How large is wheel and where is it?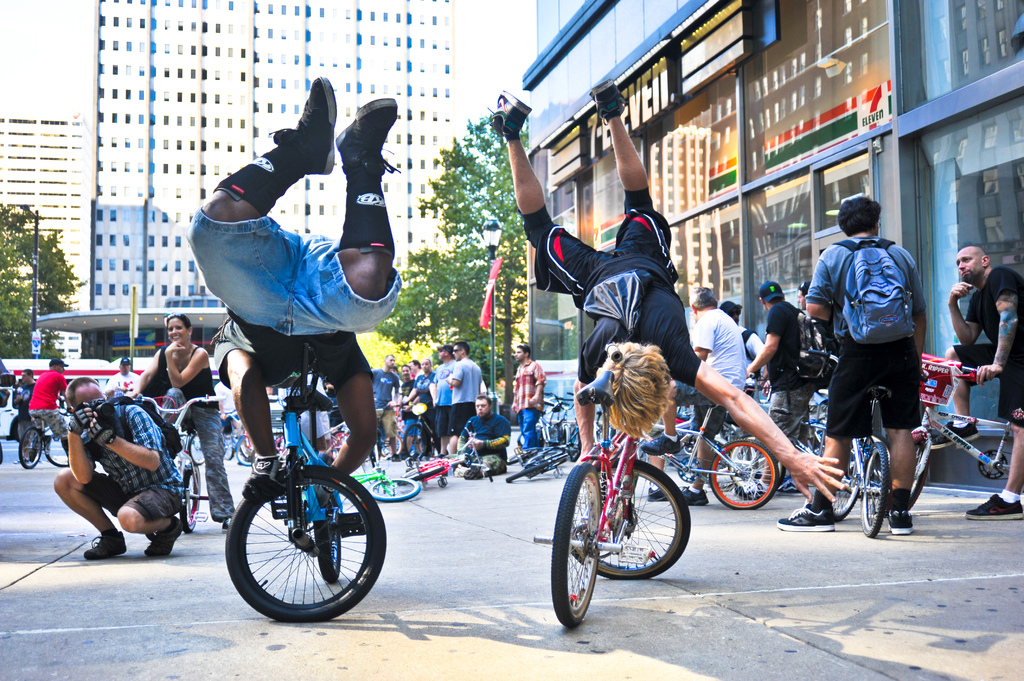
Bounding box: 237, 438, 254, 462.
